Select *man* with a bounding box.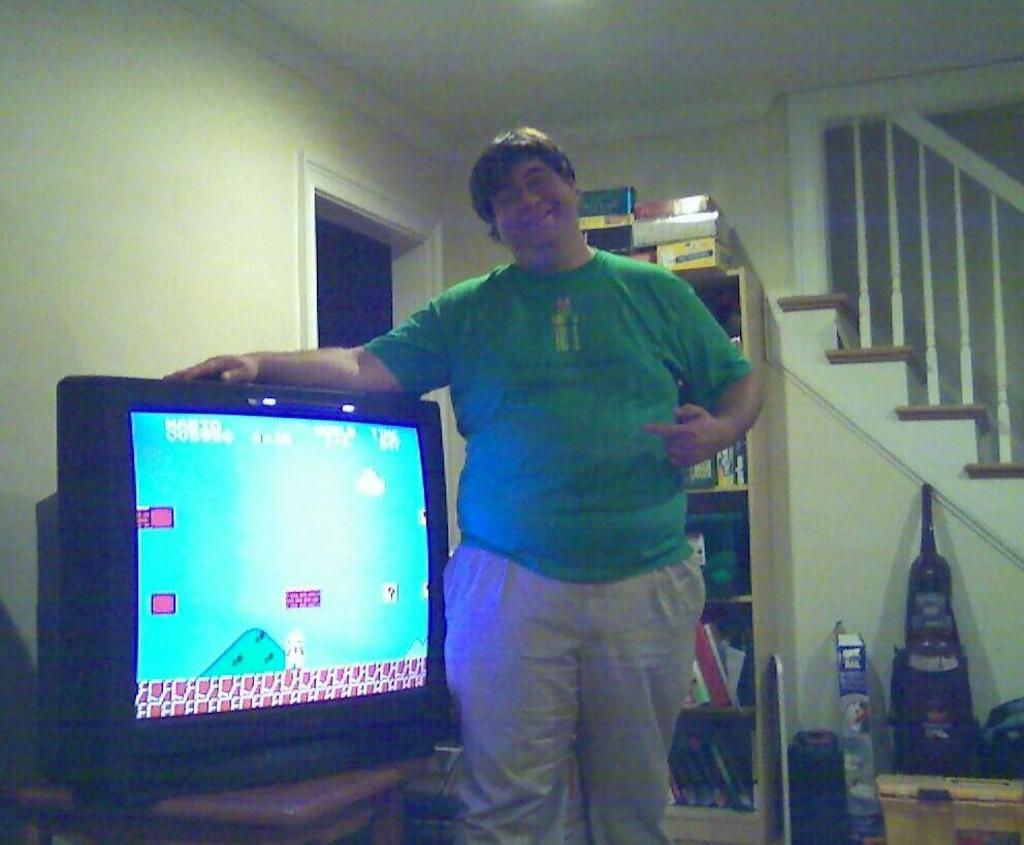
detection(160, 127, 770, 844).
